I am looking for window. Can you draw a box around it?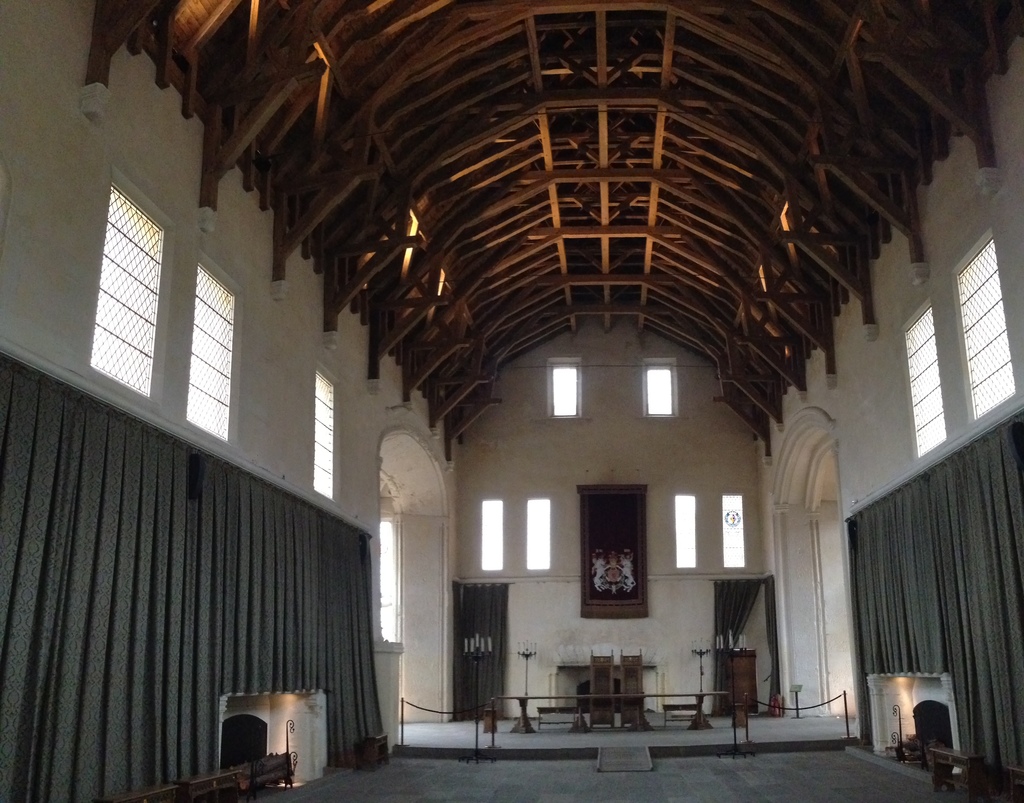
Sure, the bounding box is x1=185 y1=258 x2=246 y2=441.
